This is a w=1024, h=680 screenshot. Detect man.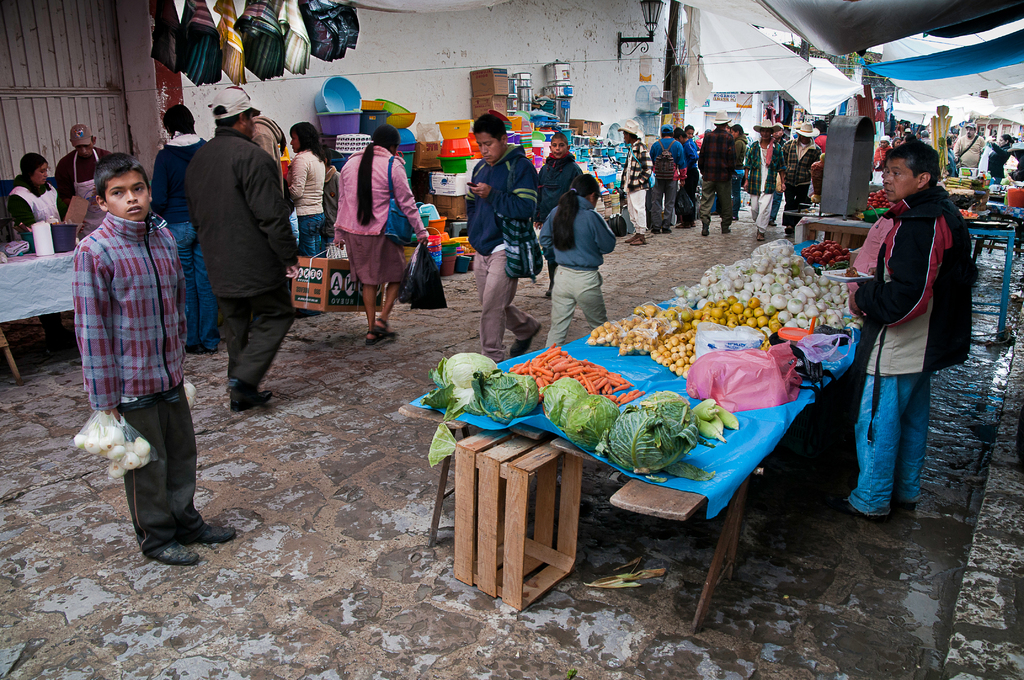
select_region(769, 115, 785, 142).
